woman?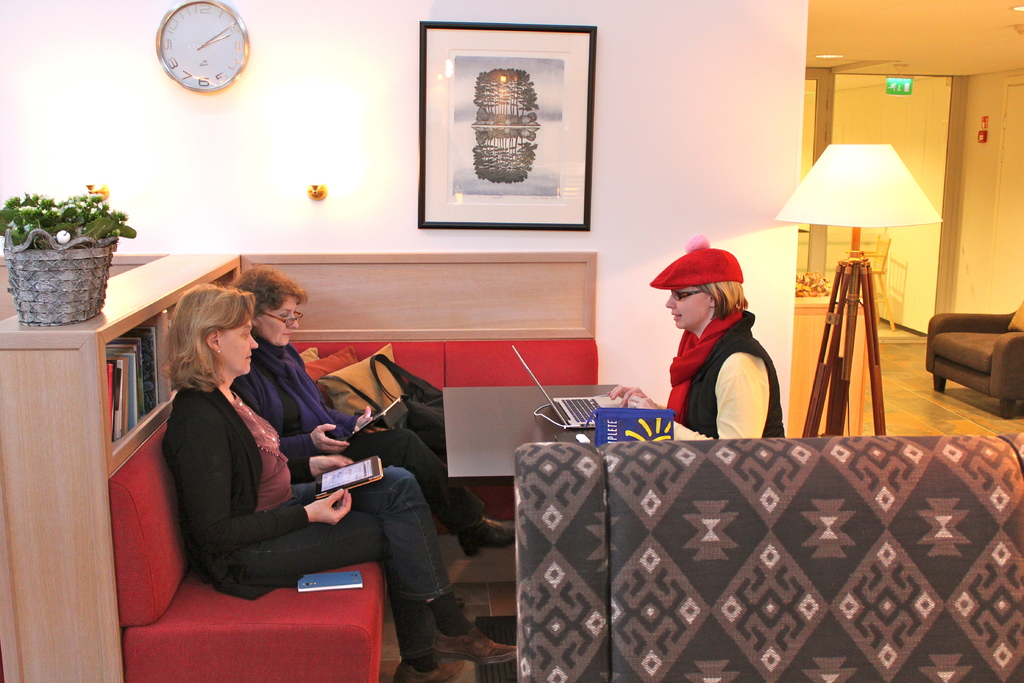
x1=154, y1=293, x2=515, y2=682
